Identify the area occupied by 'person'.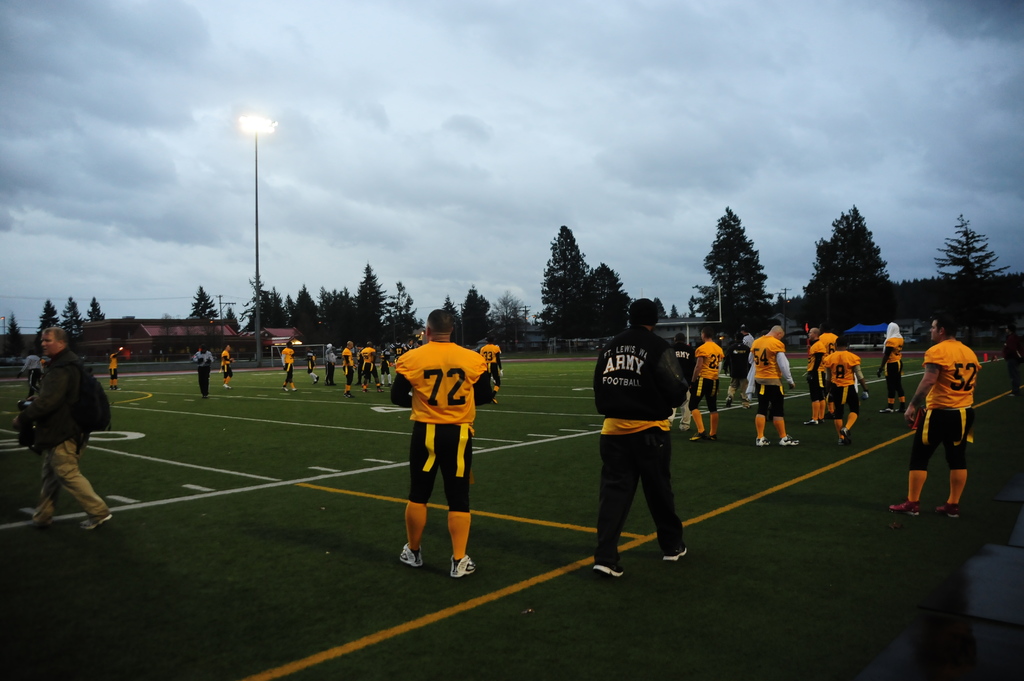
Area: x1=822 y1=335 x2=871 y2=445.
